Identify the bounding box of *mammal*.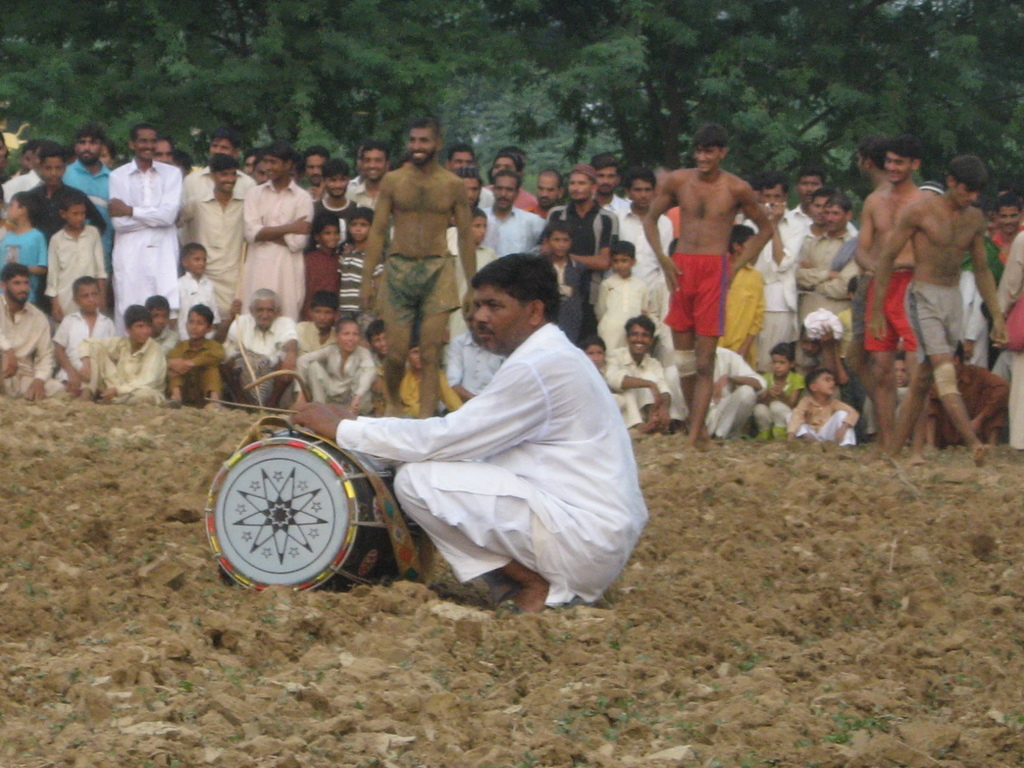
select_region(97, 300, 167, 397).
